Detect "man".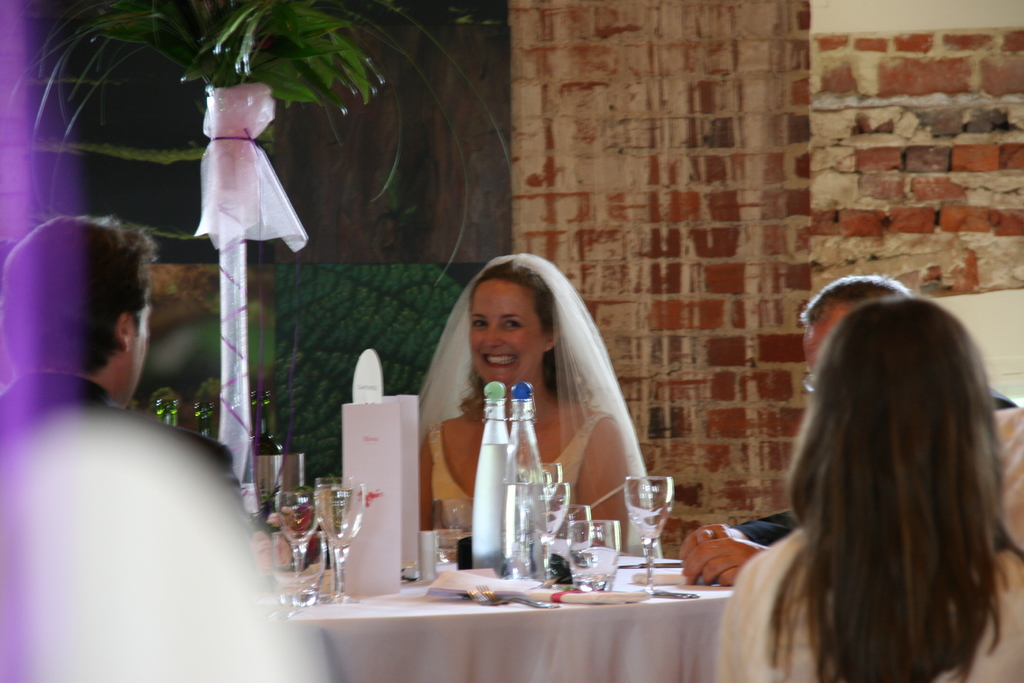
Detected at [0, 211, 271, 682].
